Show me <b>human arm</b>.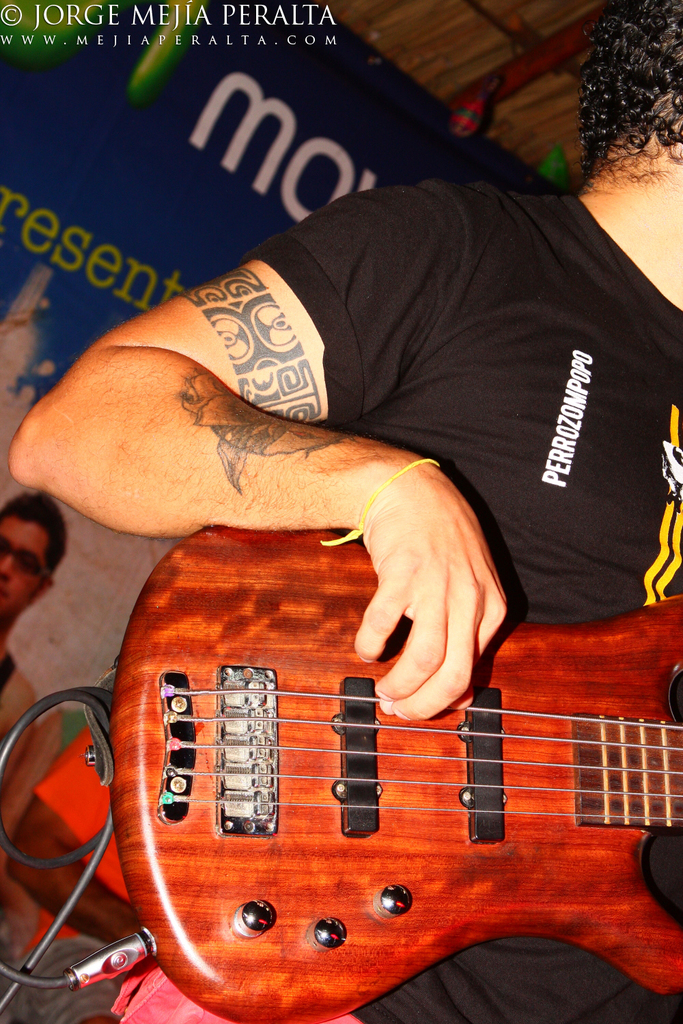
<b>human arm</b> is here: locate(69, 341, 542, 655).
